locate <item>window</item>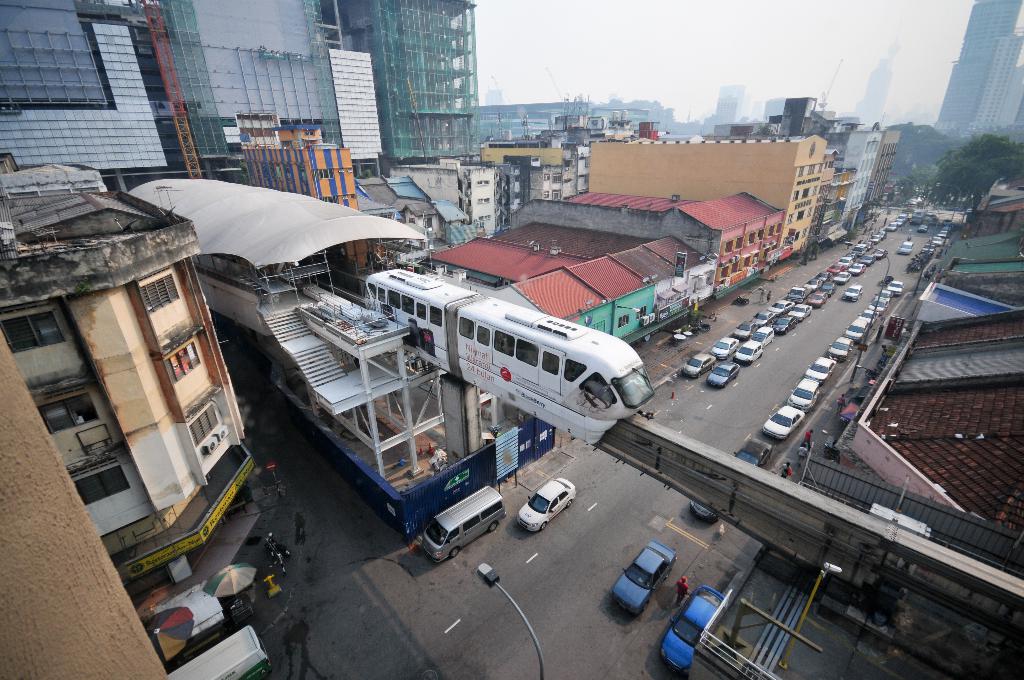
811,184,819,197
